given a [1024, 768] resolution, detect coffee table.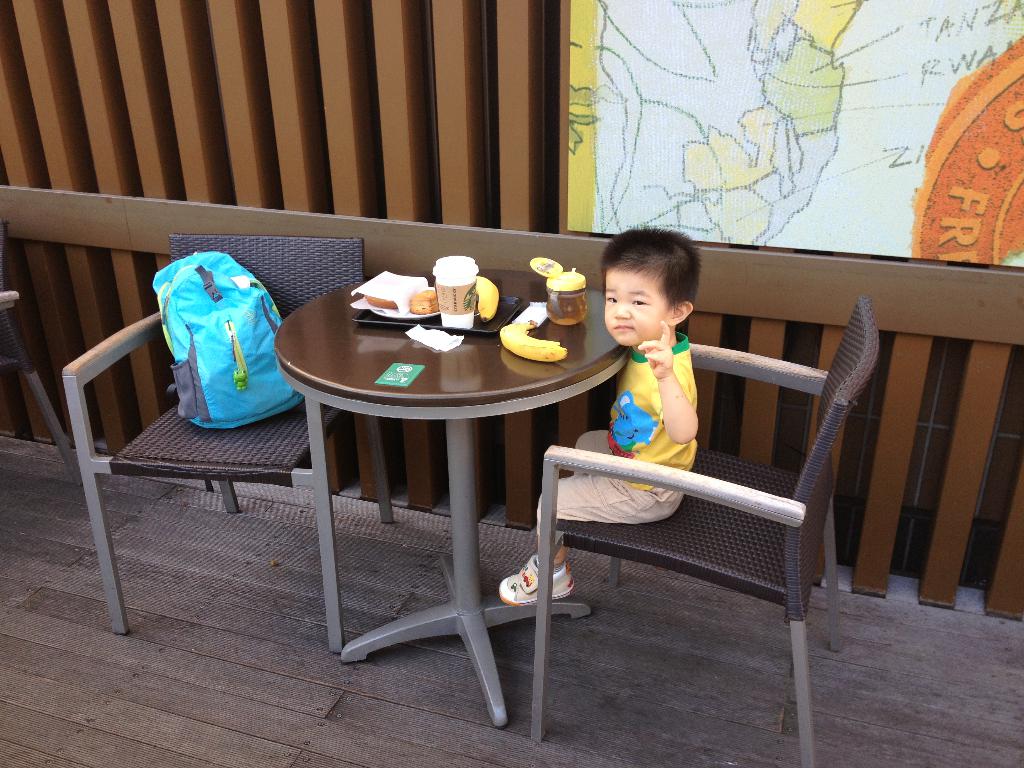
(x1=279, y1=273, x2=626, y2=690).
